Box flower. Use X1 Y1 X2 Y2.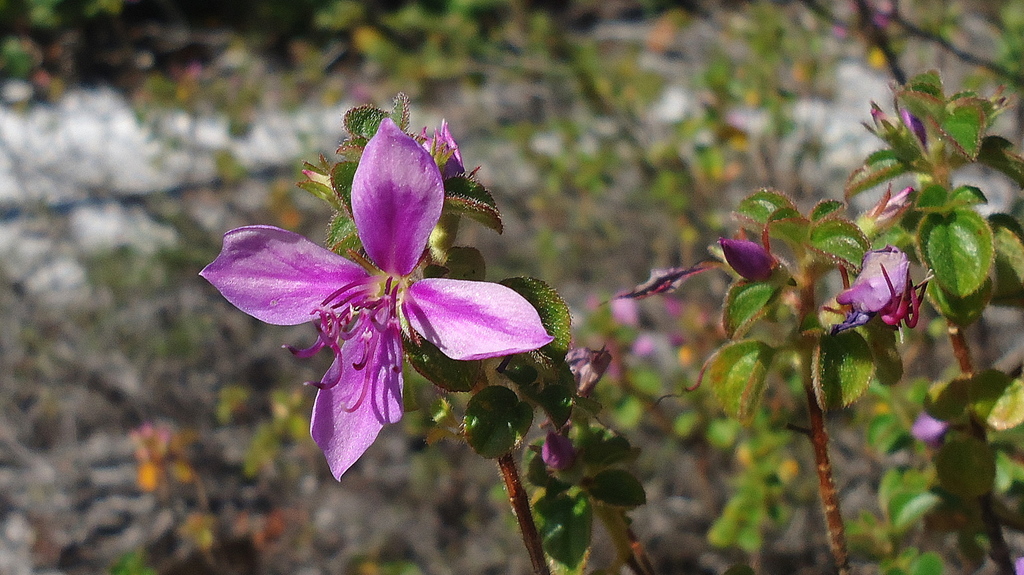
911 408 956 452.
